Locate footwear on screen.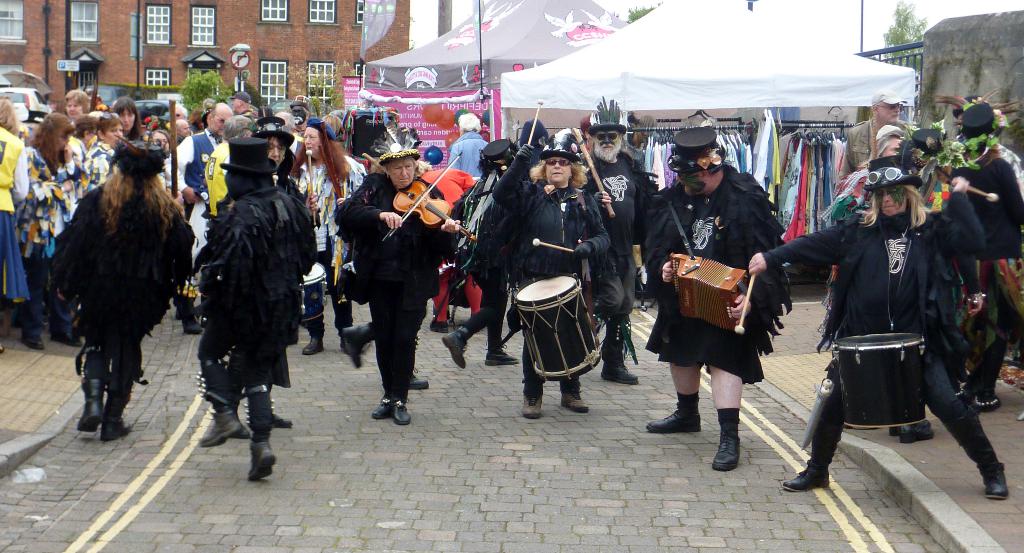
On screen at (182,309,204,337).
